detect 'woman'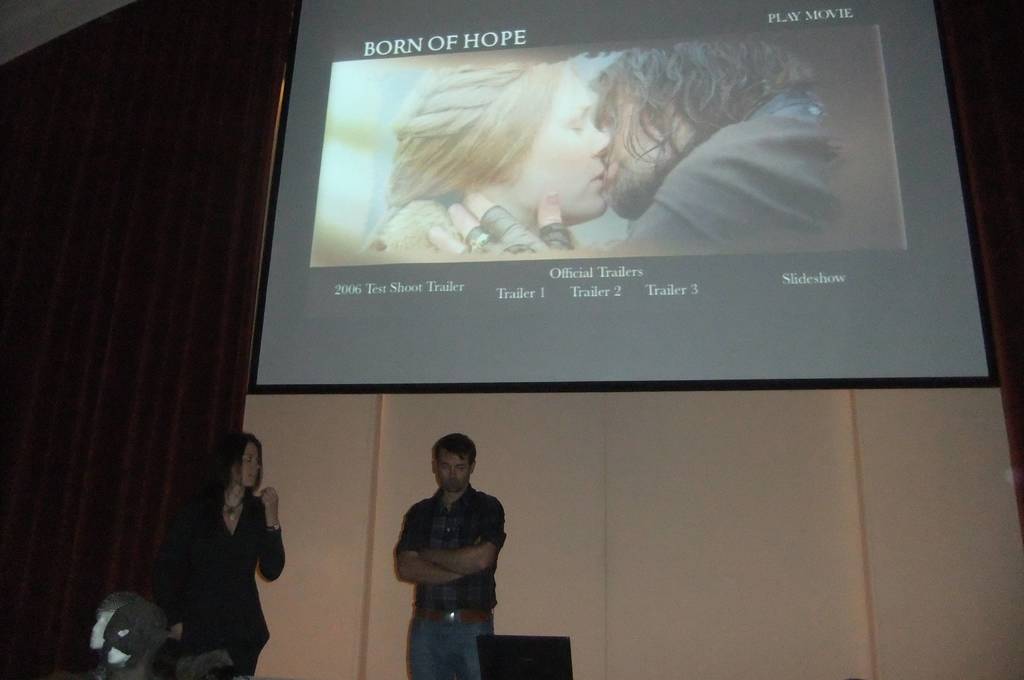
<box>371,40,609,253</box>
